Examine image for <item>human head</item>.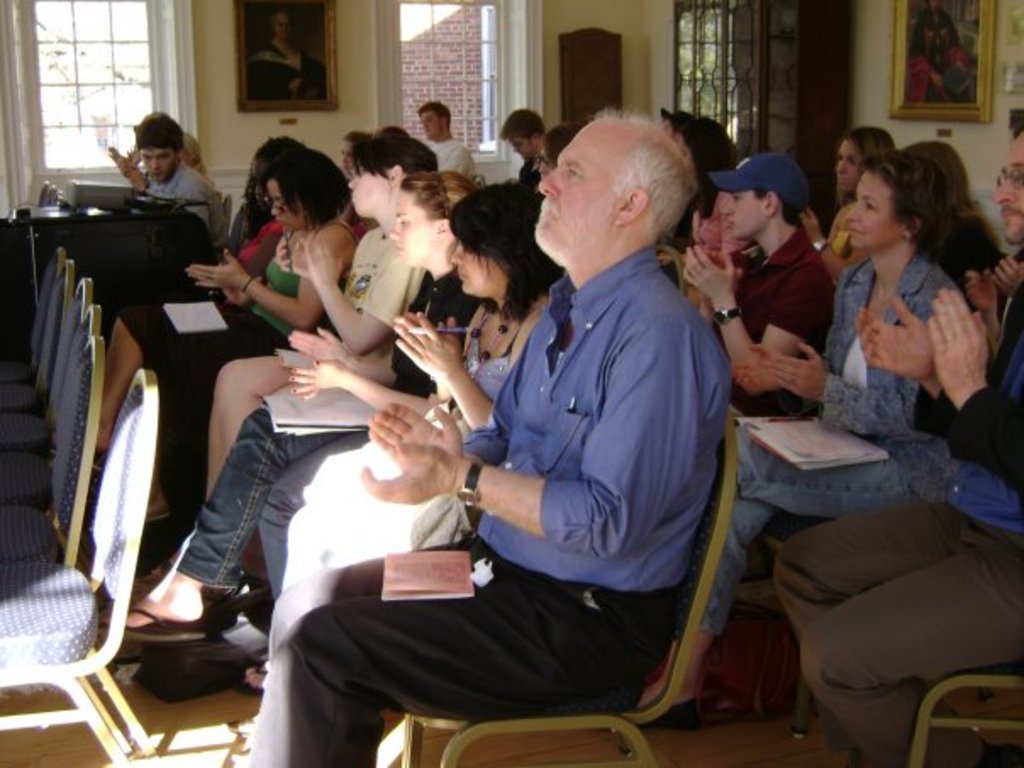
Examination result: bbox(839, 124, 893, 190).
